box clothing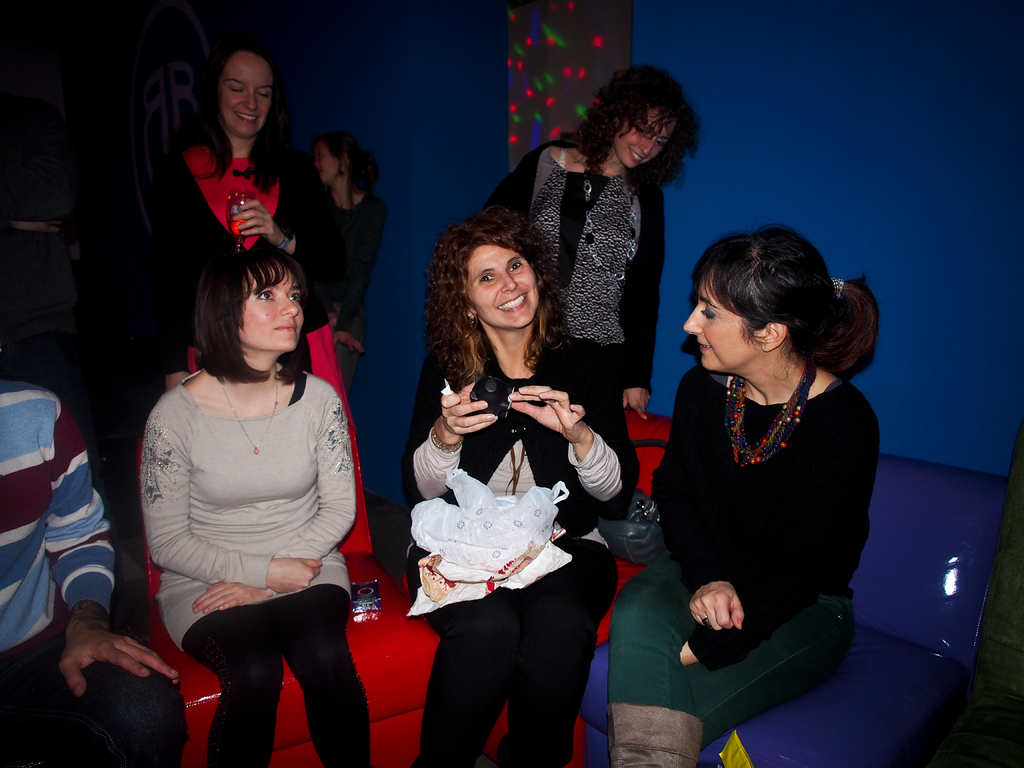
box(480, 138, 666, 395)
